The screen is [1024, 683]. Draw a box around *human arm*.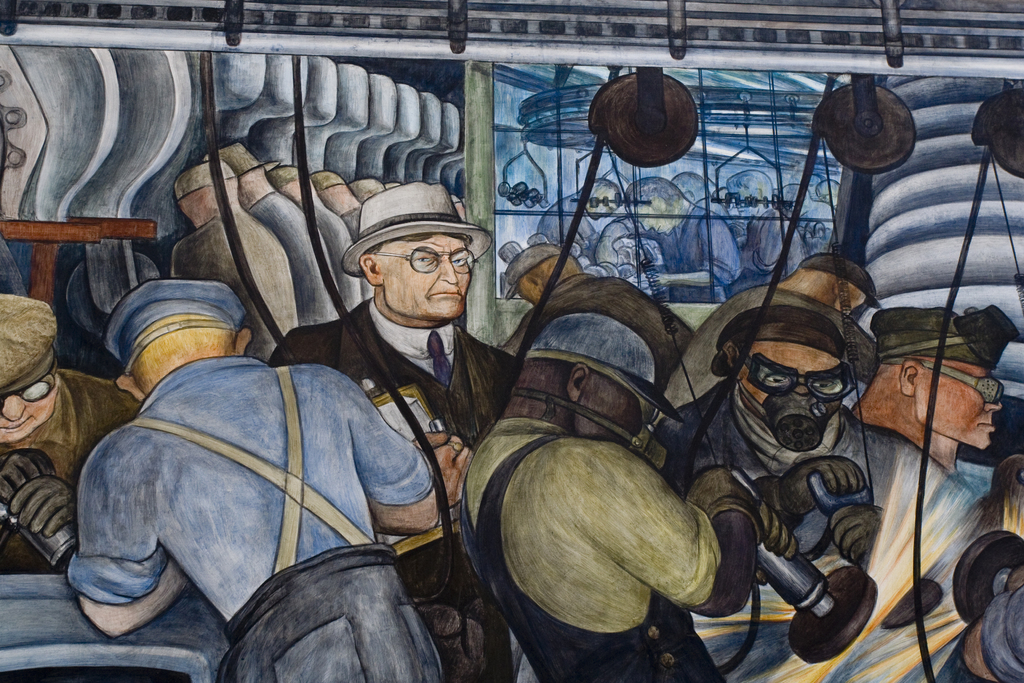
locate(15, 474, 88, 538).
